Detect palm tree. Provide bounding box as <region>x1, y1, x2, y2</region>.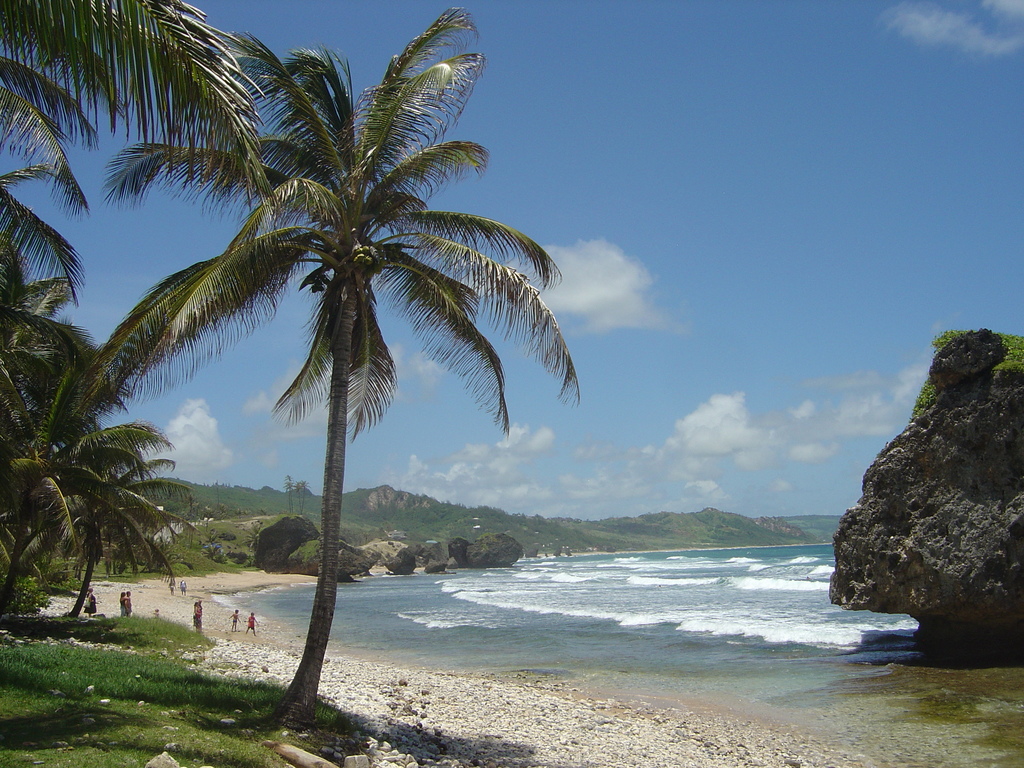
<region>84, 12, 575, 710</region>.
